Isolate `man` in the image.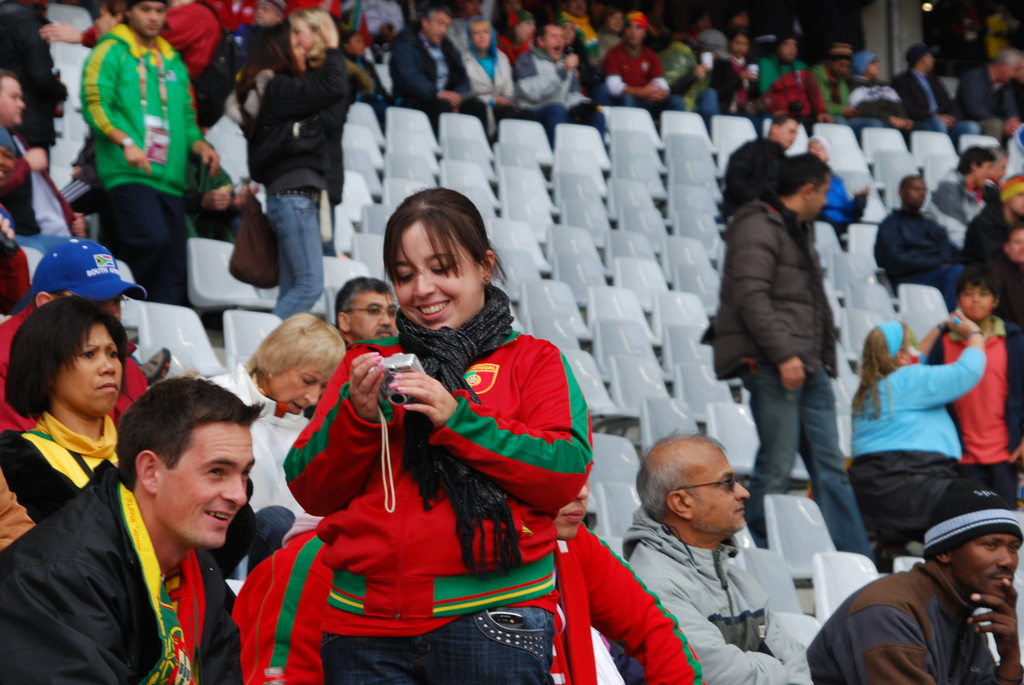
Isolated region: box=[892, 41, 976, 141].
